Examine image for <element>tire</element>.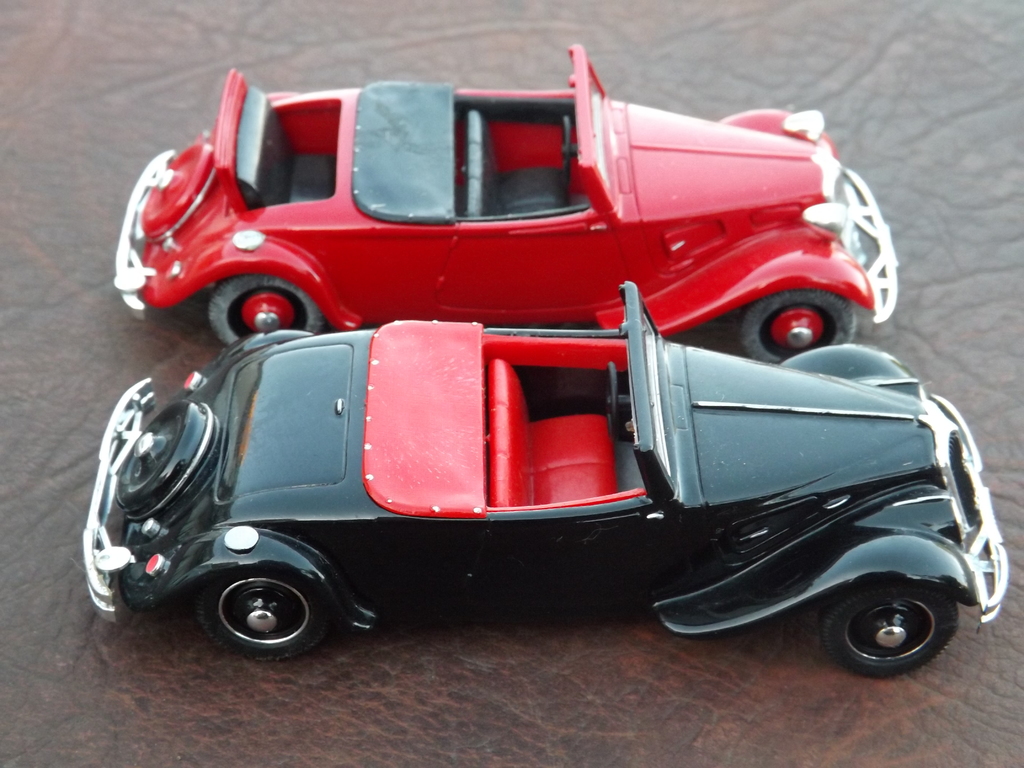
Examination result: detection(735, 289, 851, 365).
